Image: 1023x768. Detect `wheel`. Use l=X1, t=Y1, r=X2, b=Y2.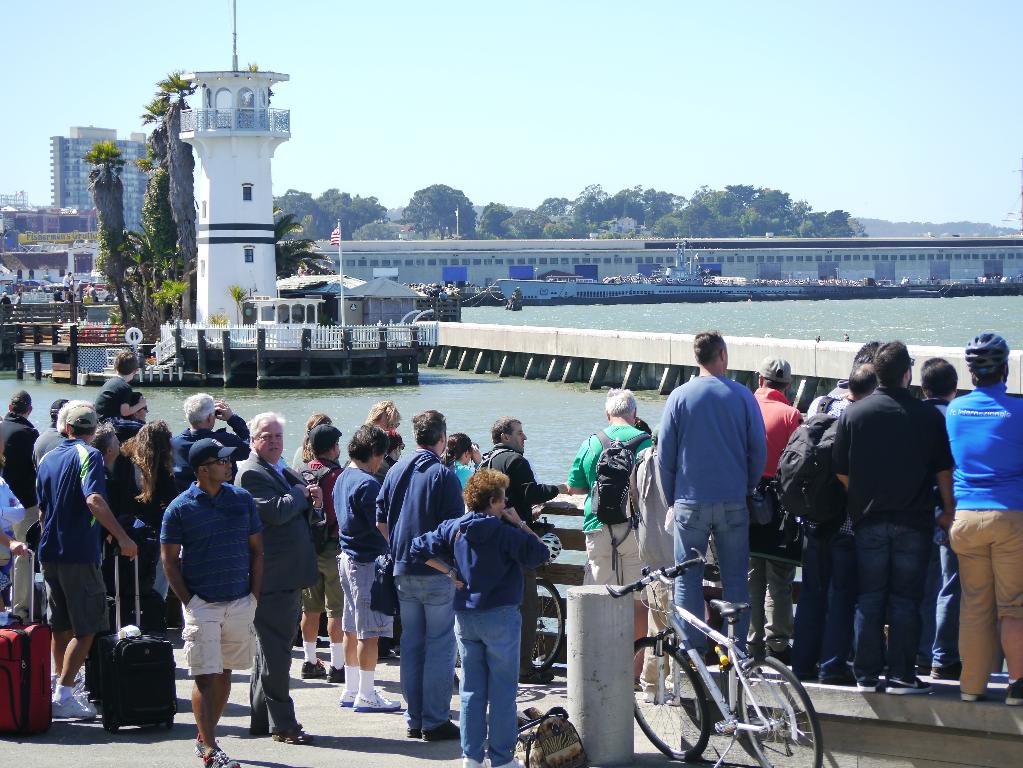
l=168, t=719, r=173, b=729.
